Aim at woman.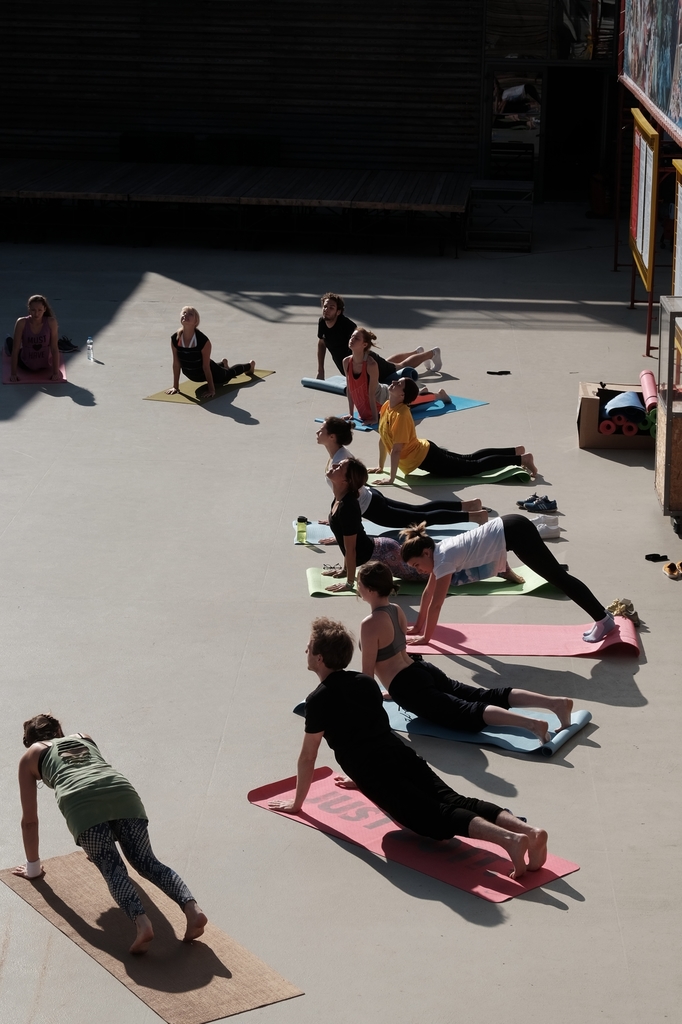
Aimed at <bbox>313, 415, 491, 527</bbox>.
